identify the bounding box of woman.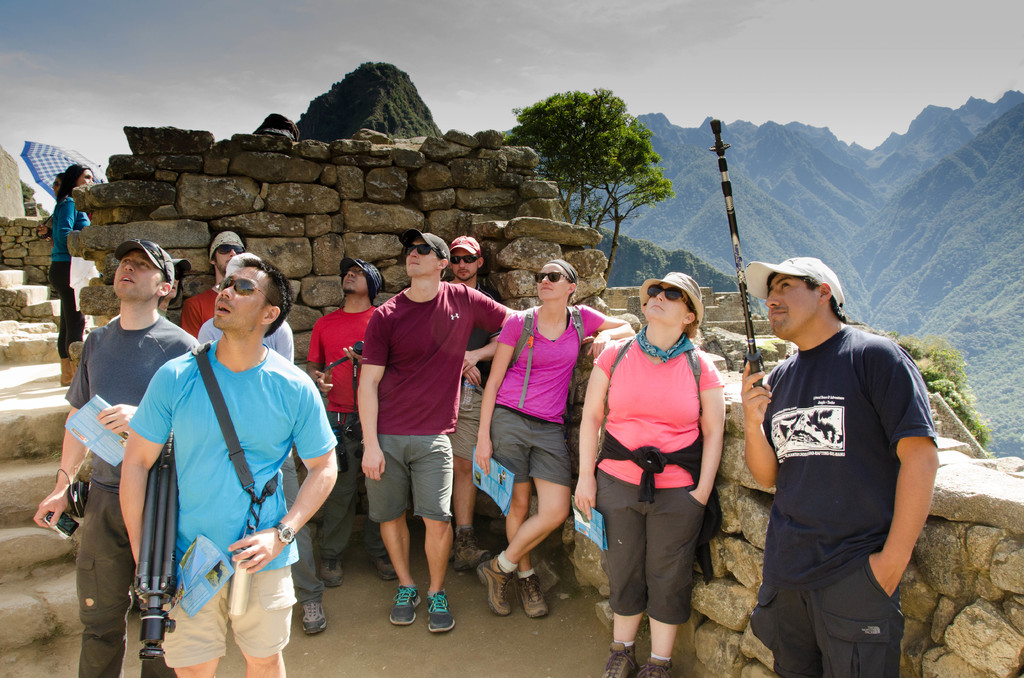
detection(45, 163, 98, 391).
